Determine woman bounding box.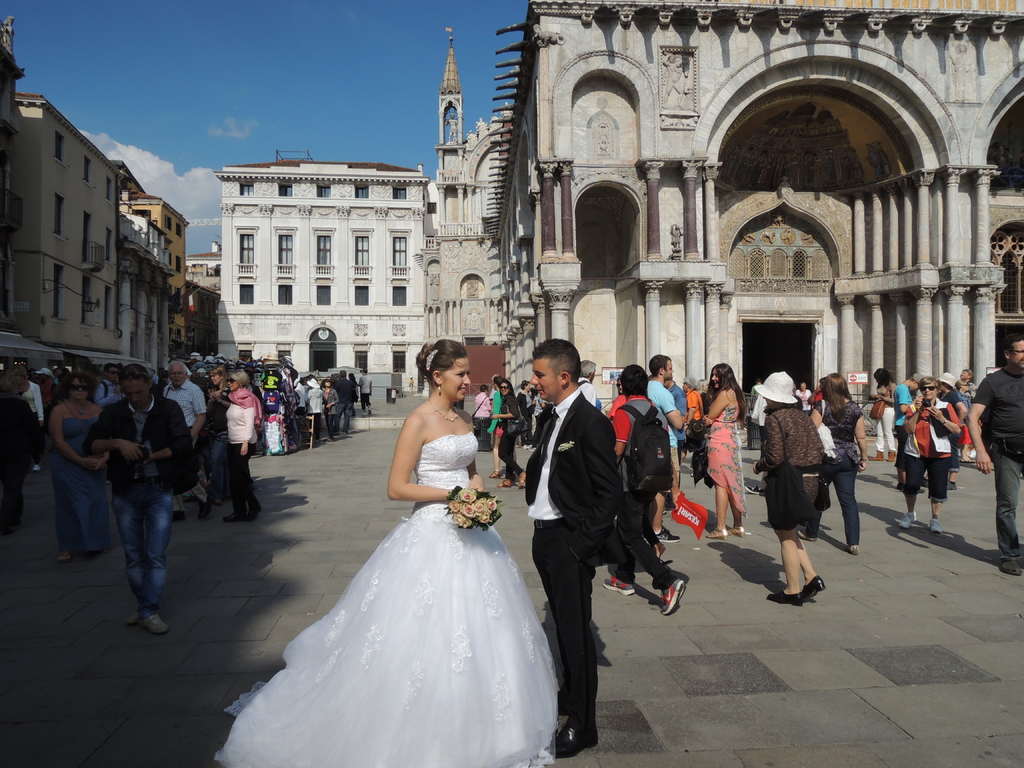
Determined: x1=218, y1=357, x2=578, y2=767.
